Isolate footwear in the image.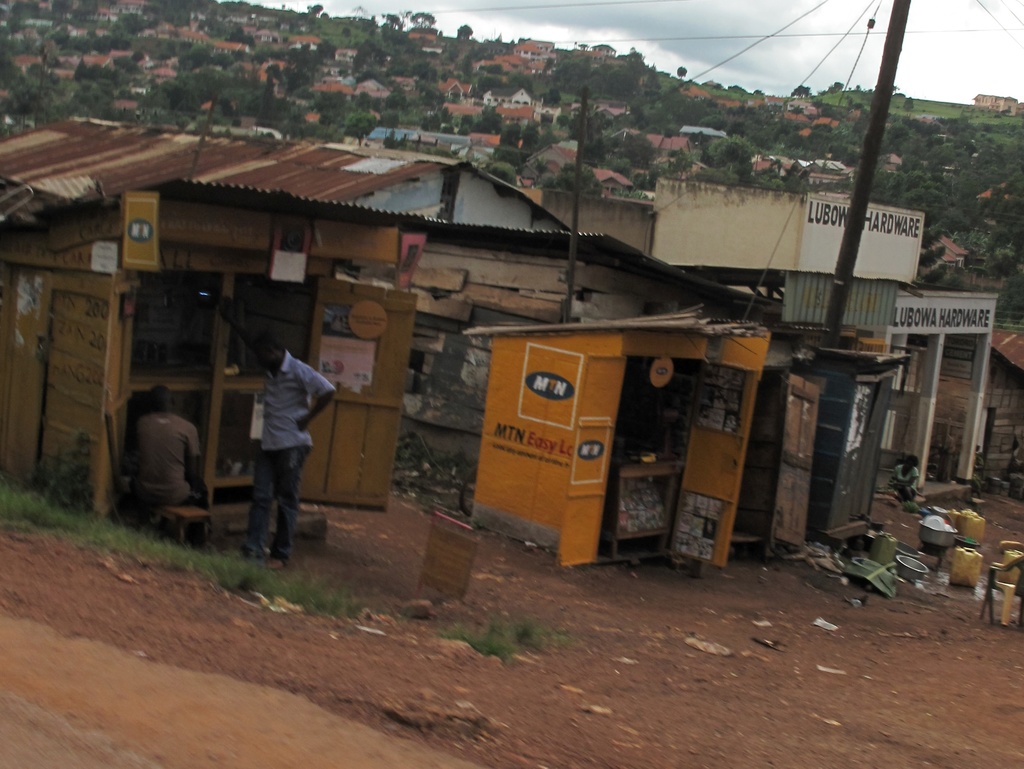
Isolated region: {"left": 221, "top": 540, "right": 269, "bottom": 562}.
